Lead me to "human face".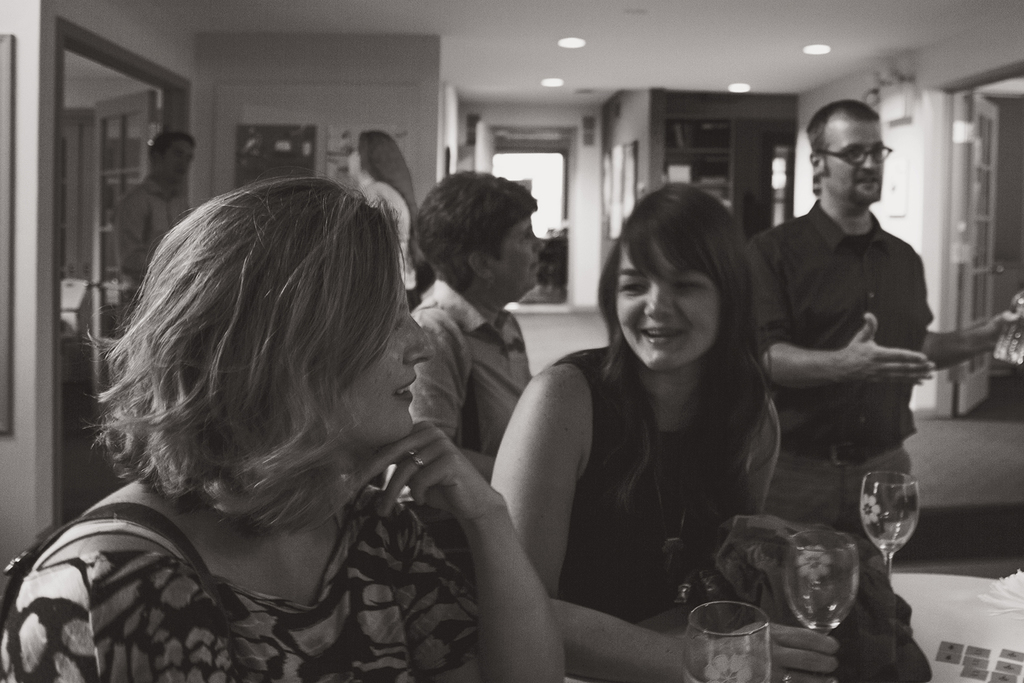
Lead to [x1=492, y1=216, x2=545, y2=297].
